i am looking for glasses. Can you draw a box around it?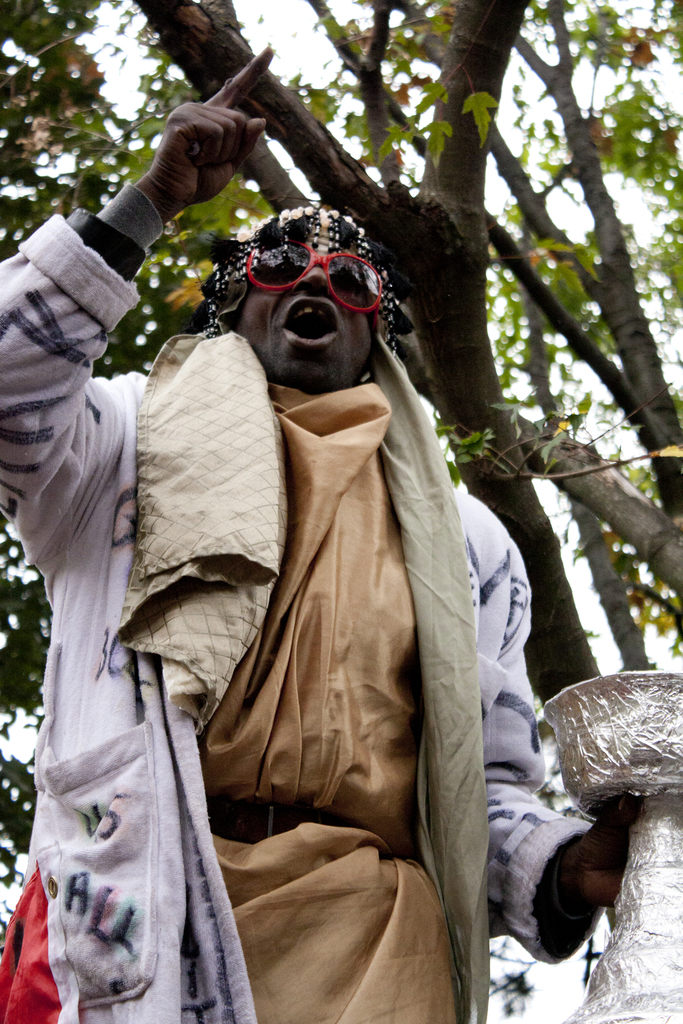
Sure, the bounding box is 239,236,396,320.
